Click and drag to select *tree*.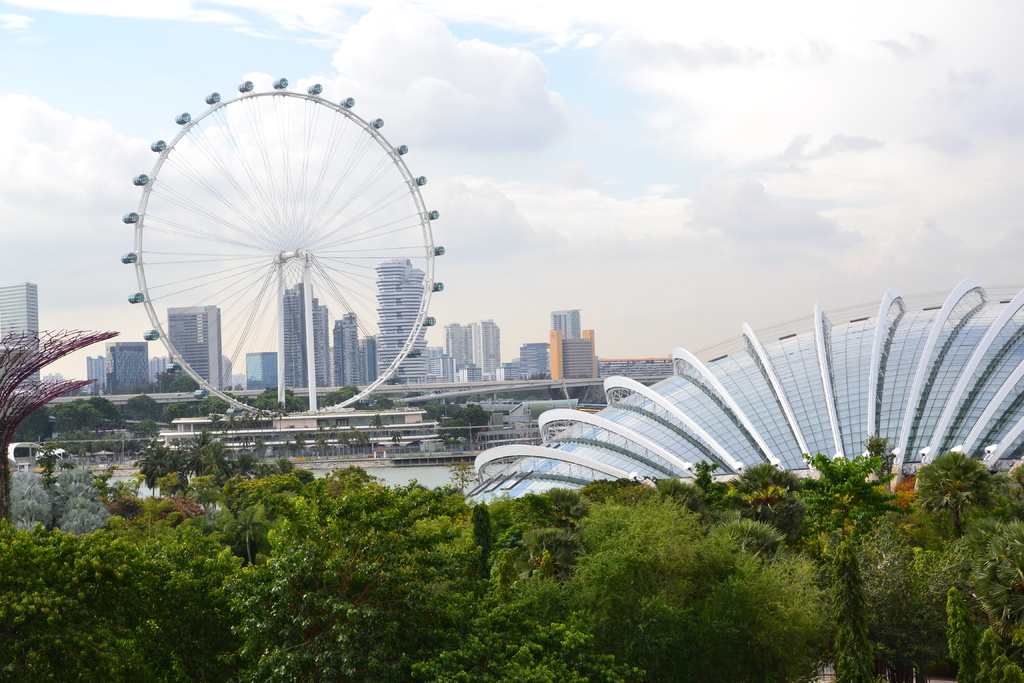
Selection: [left=81, top=391, right=126, bottom=423].
